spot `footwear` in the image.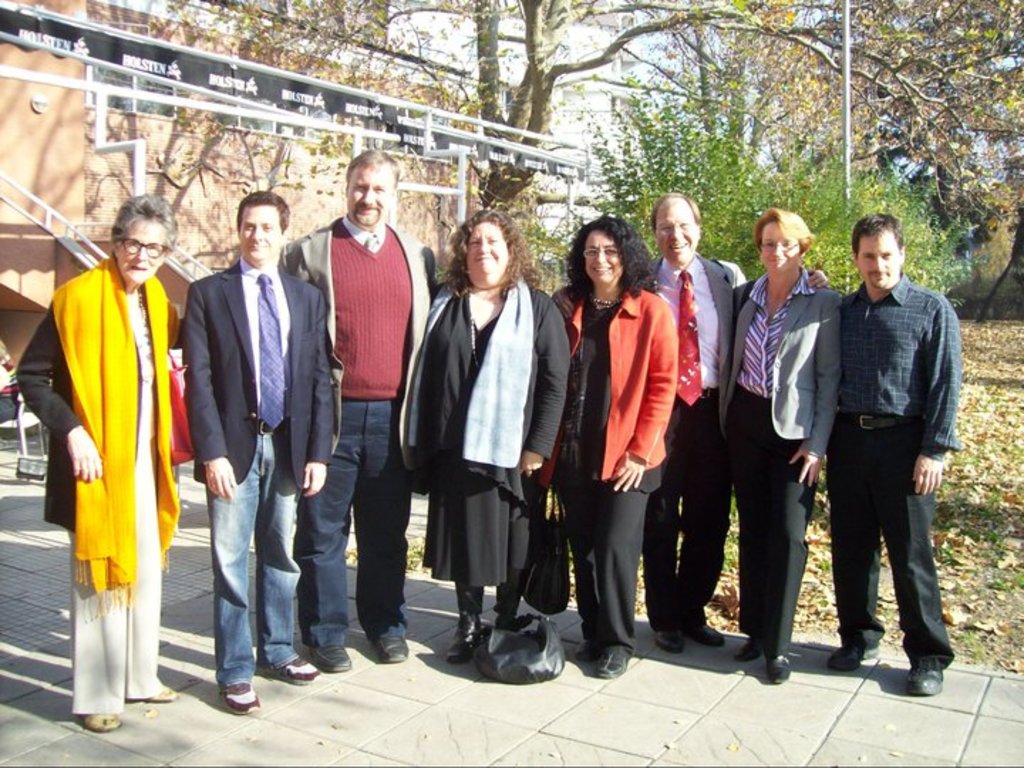
`footwear` found at x1=593 y1=653 x2=631 y2=684.
